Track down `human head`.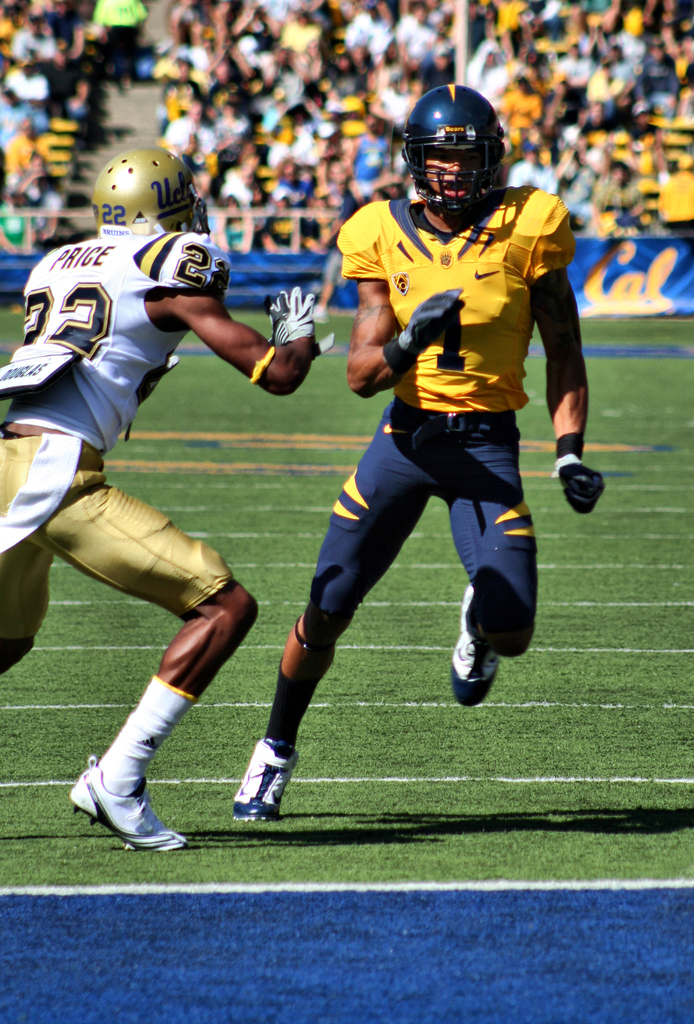
Tracked to 85/139/217/238.
